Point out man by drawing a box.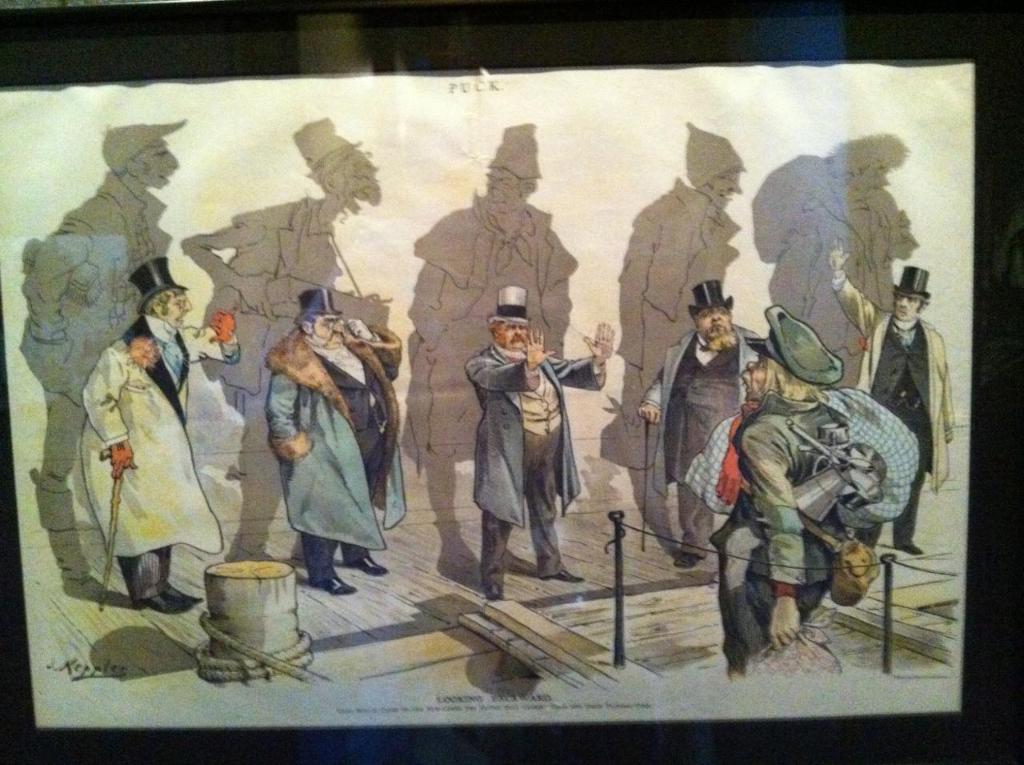
<region>596, 122, 746, 560</region>.
